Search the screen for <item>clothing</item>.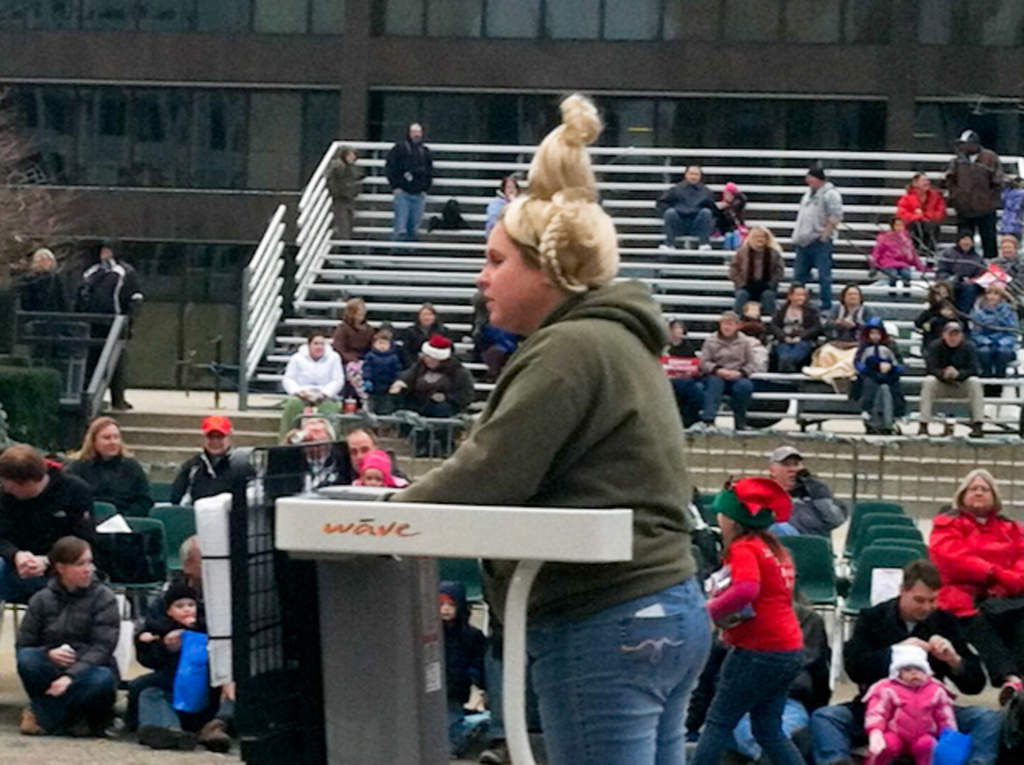
Found at x1=950 y1=206 x2=995 y2=245.
